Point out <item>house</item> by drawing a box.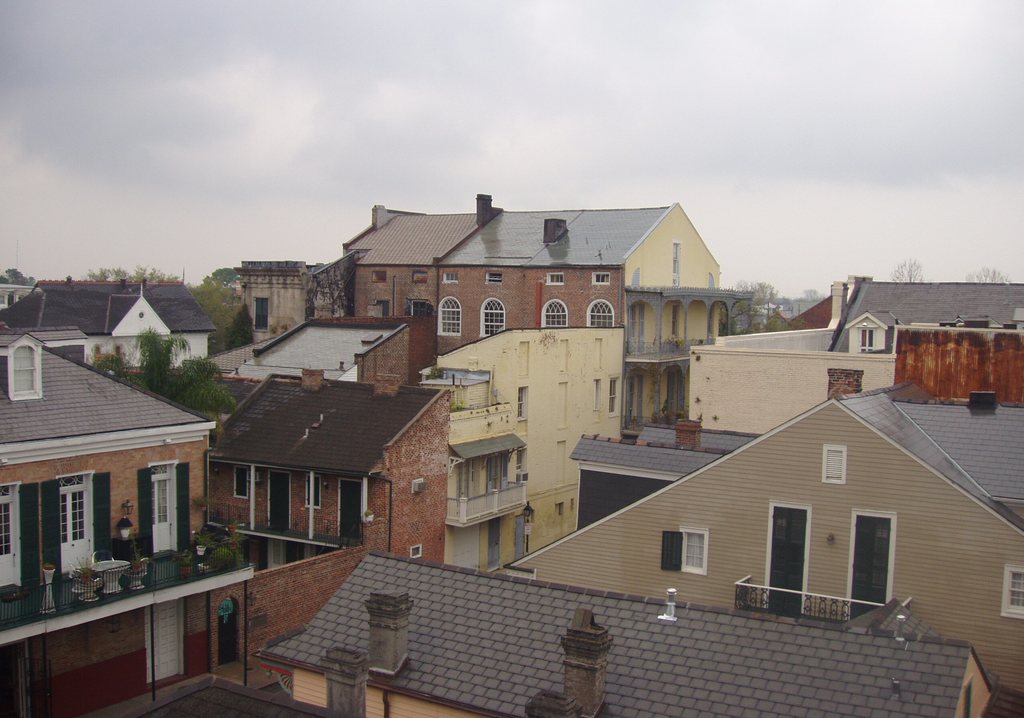
(left=499, top=380, right=1023, bottom=652).
